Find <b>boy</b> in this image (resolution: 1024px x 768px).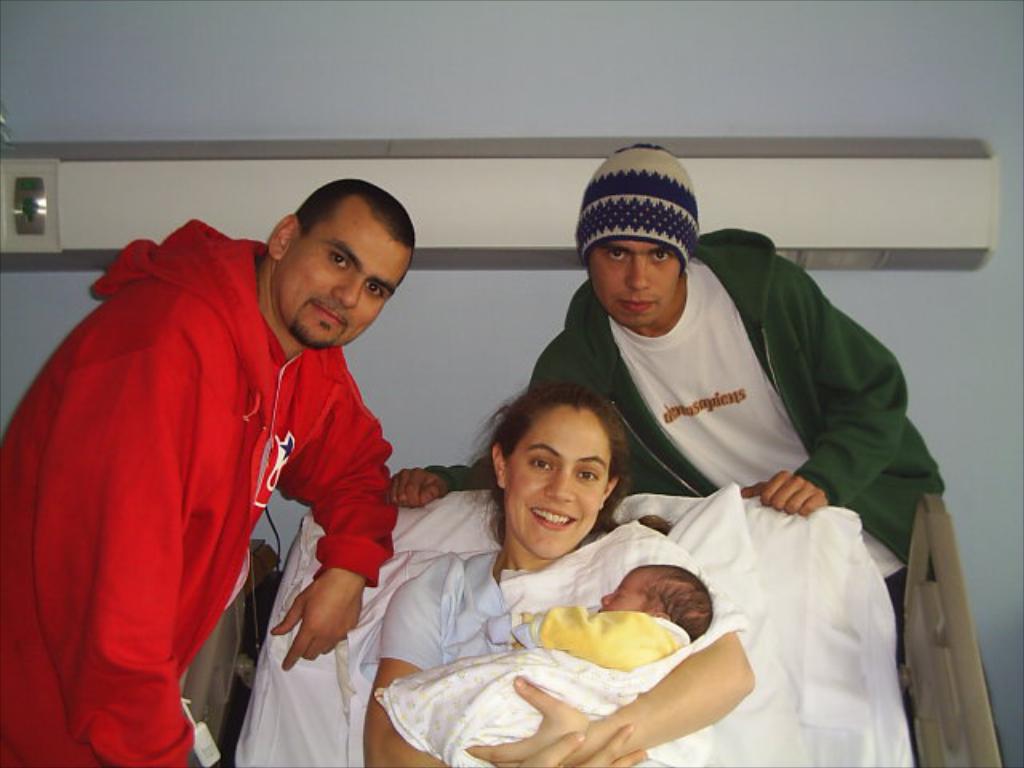
(382, 544, 704, 766).
